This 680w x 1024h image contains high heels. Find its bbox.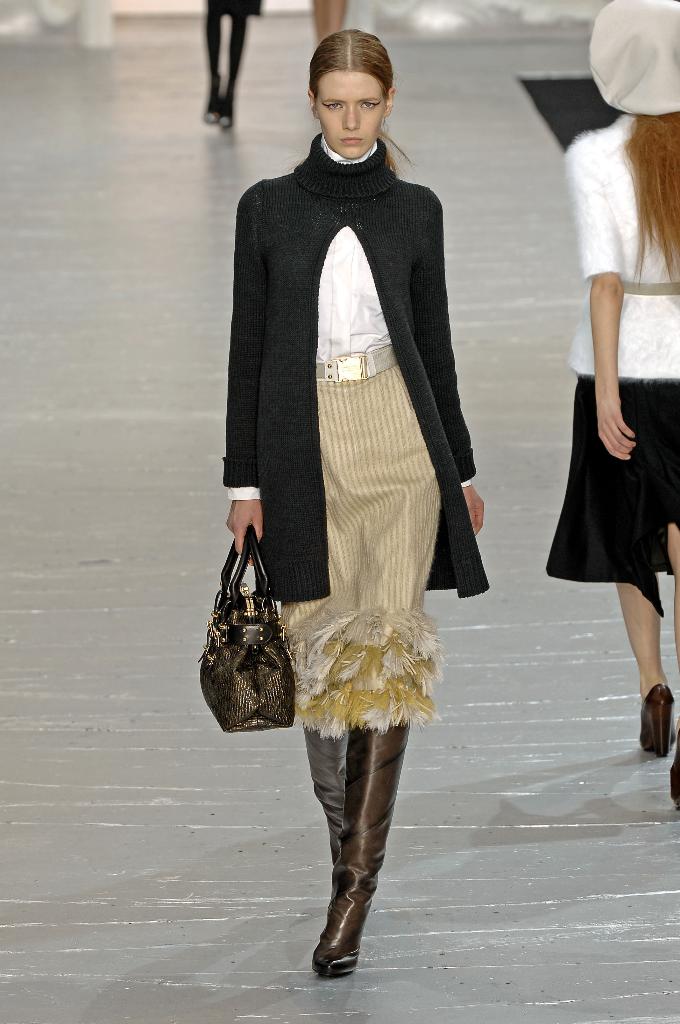
{"left": 642, "top": 686, "right": 674, "bottom": 756}.
